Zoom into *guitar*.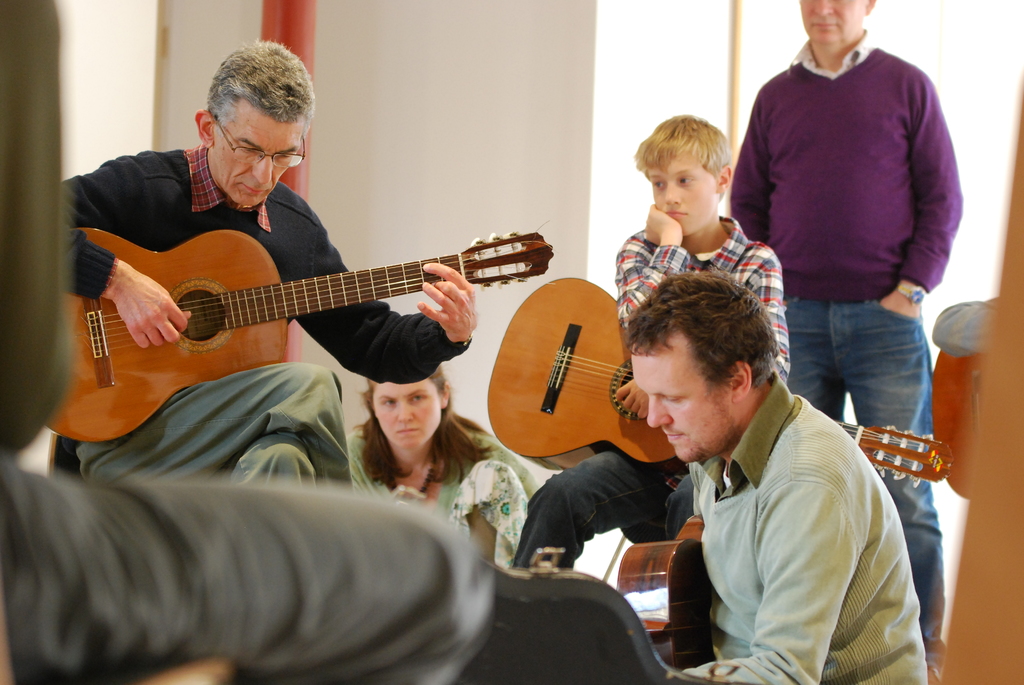
Zoom target: bbox=[489, 275, 955, 473].
